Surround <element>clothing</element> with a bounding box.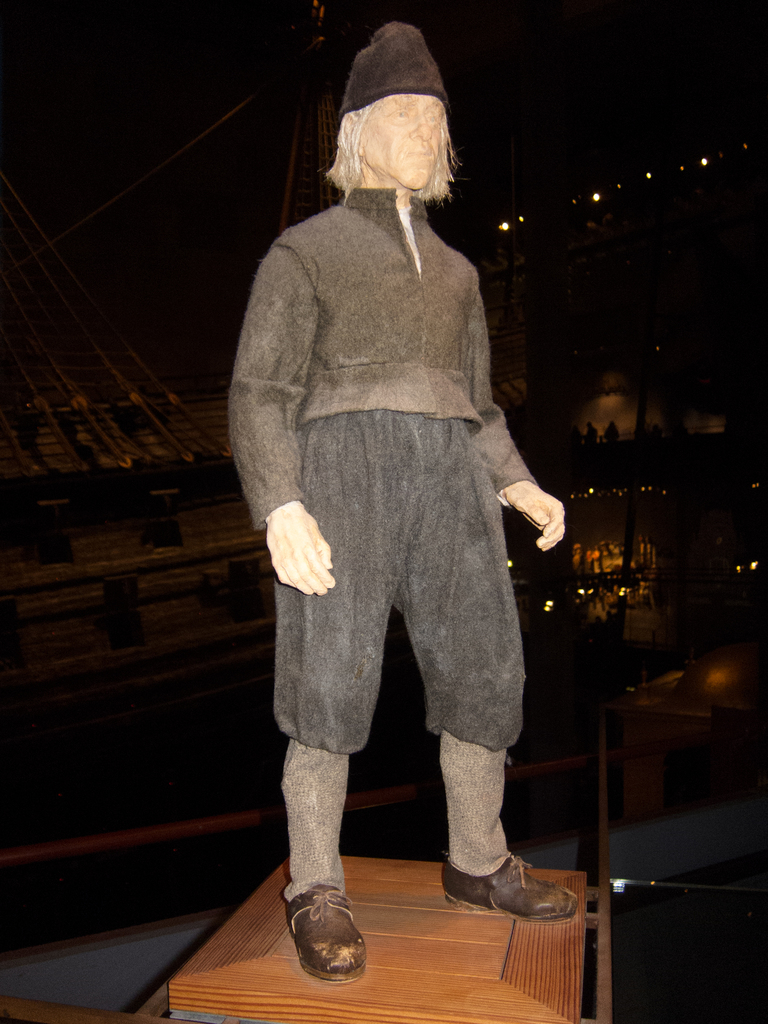
[436,727,510,872].
